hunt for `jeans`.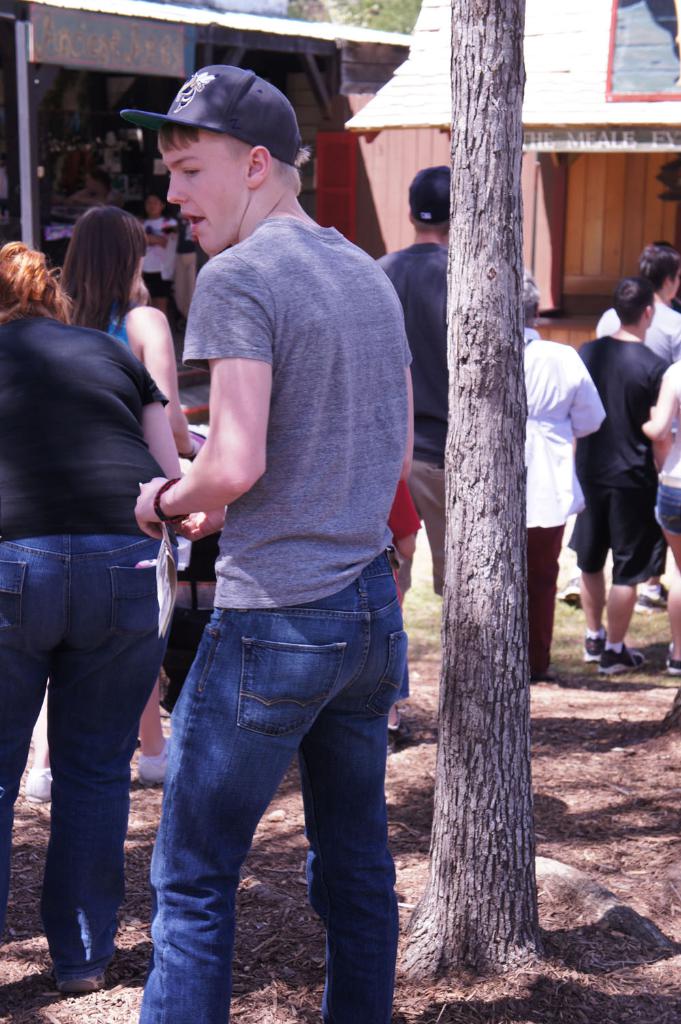
Hunted down at <box>0,533,169,983</box>.
